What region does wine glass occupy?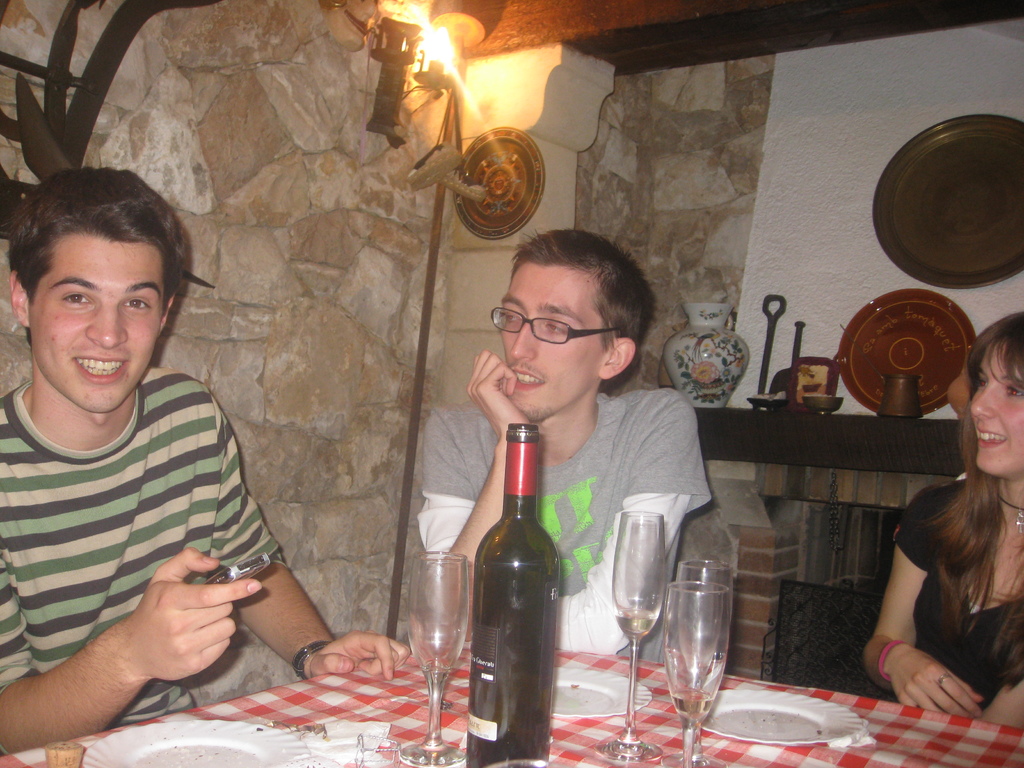
x1=675, y1=558, x2=731, y2=693.
